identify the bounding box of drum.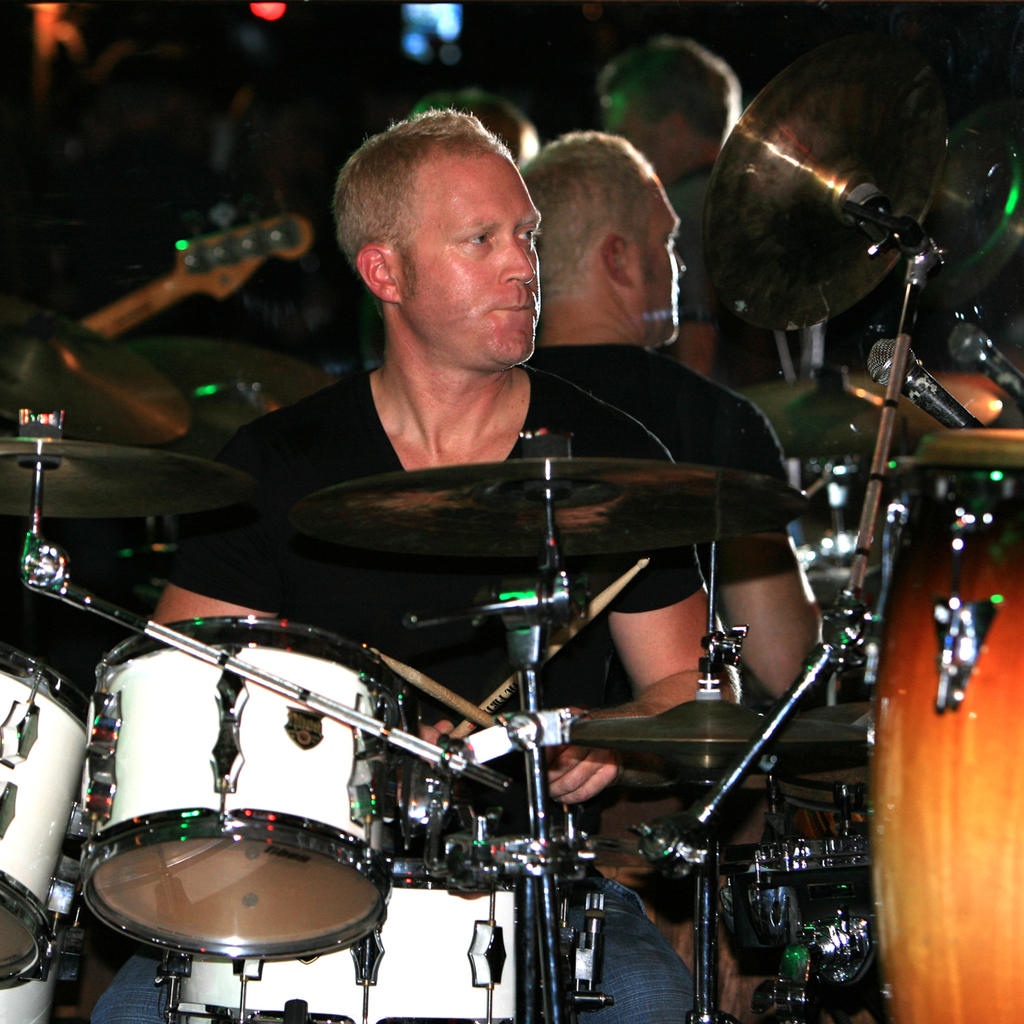
bbox=(713, 836, 869, 981).
